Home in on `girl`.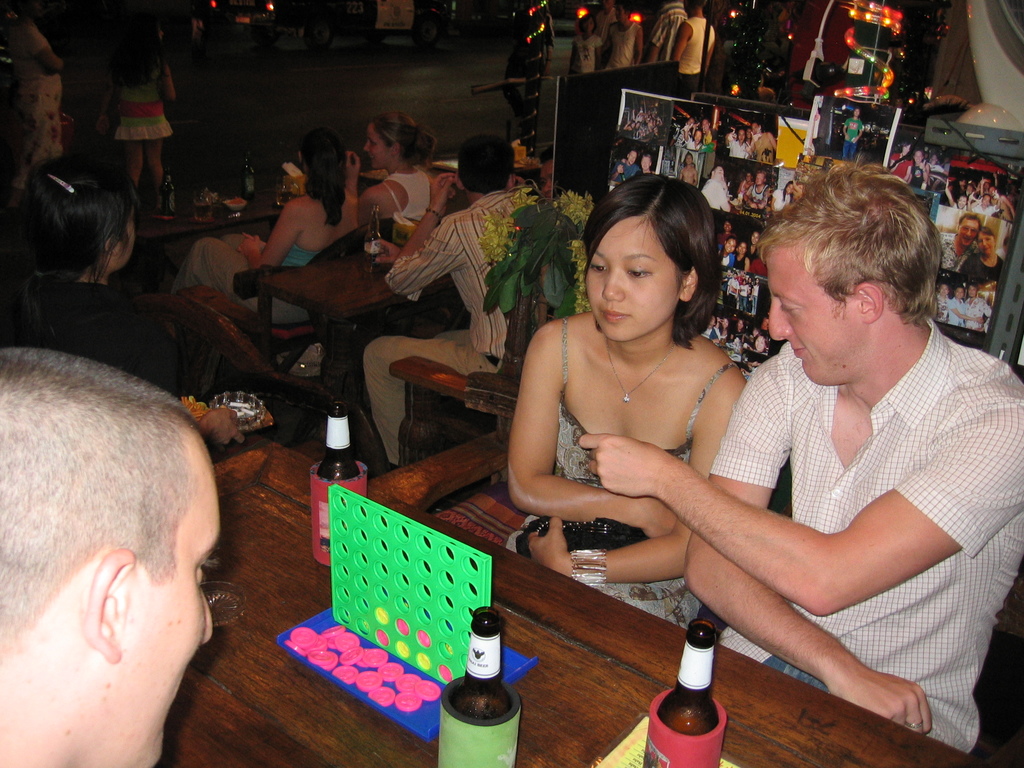
Homed in at rect(341, 108, 434, 232).
